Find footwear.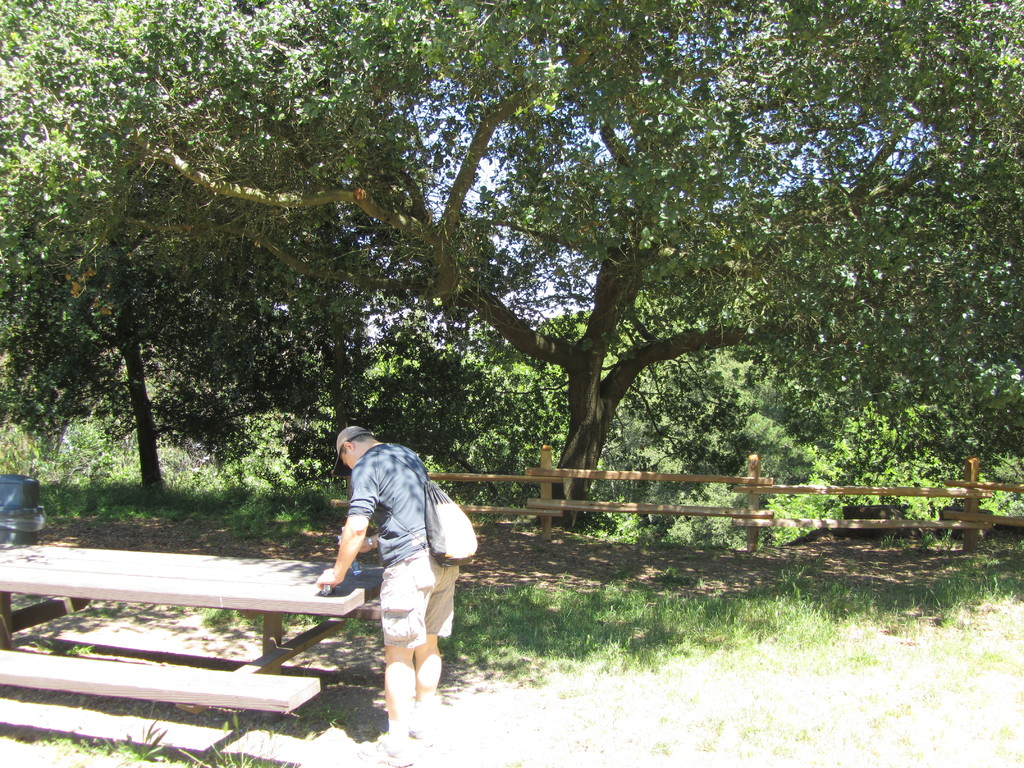
<box>406,710,436,749</box>.
